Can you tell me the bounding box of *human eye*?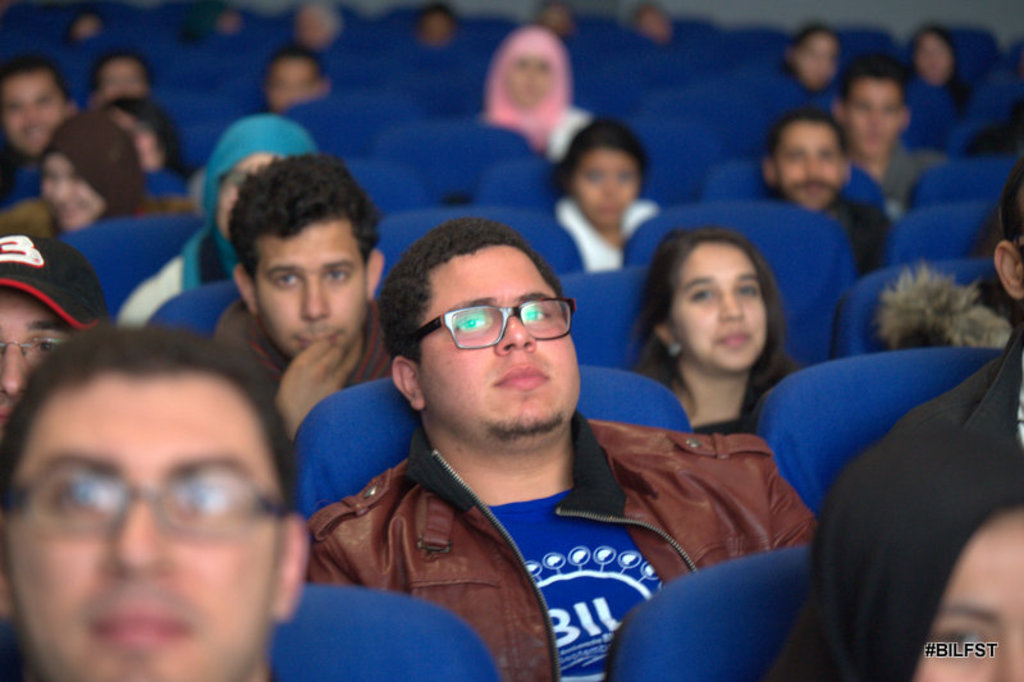
l=270, t=270, r=301, b=289.
